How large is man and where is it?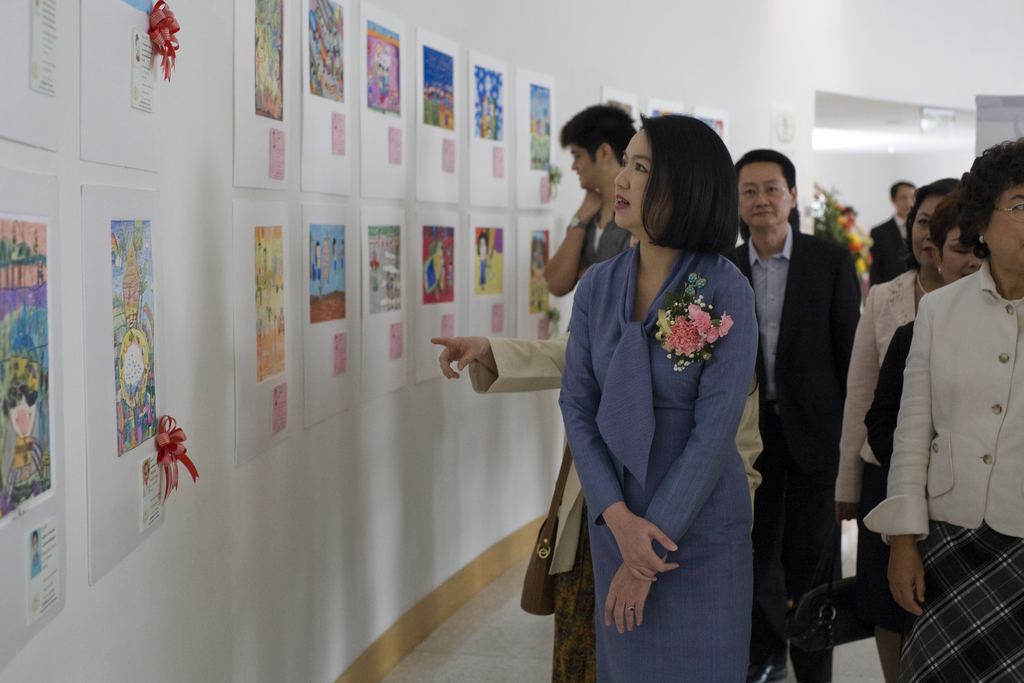
Bounding box: rect(870, 177, 920, 283).
